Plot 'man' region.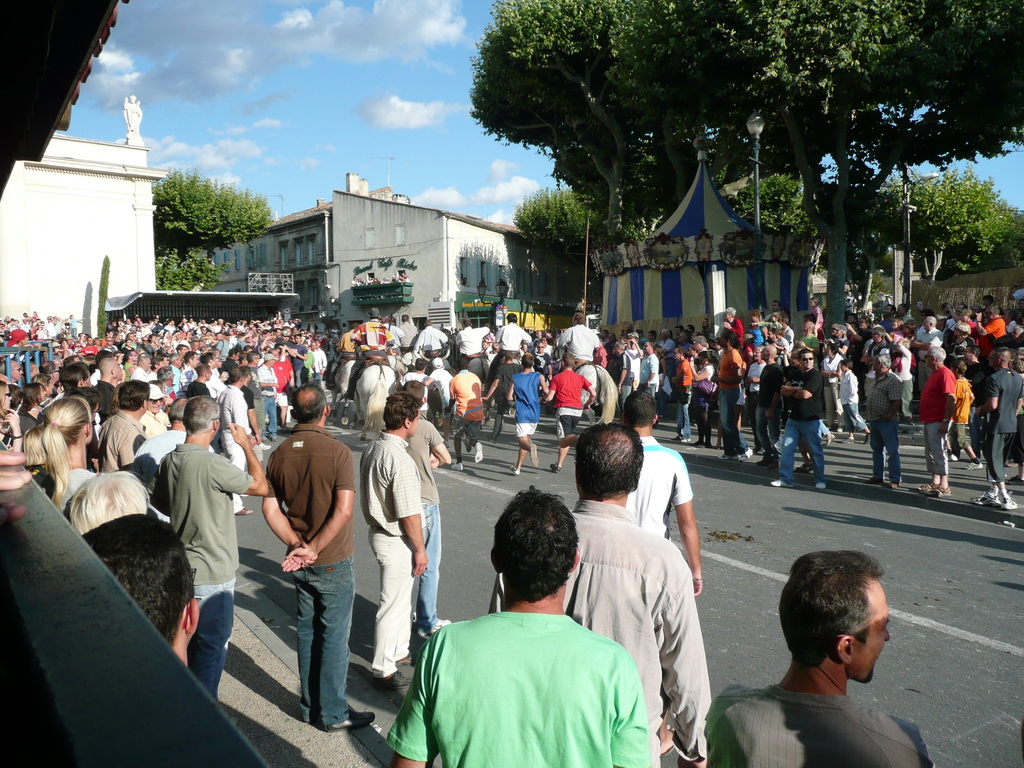
Plotted at bbox=(79, 512, 202, 669).
